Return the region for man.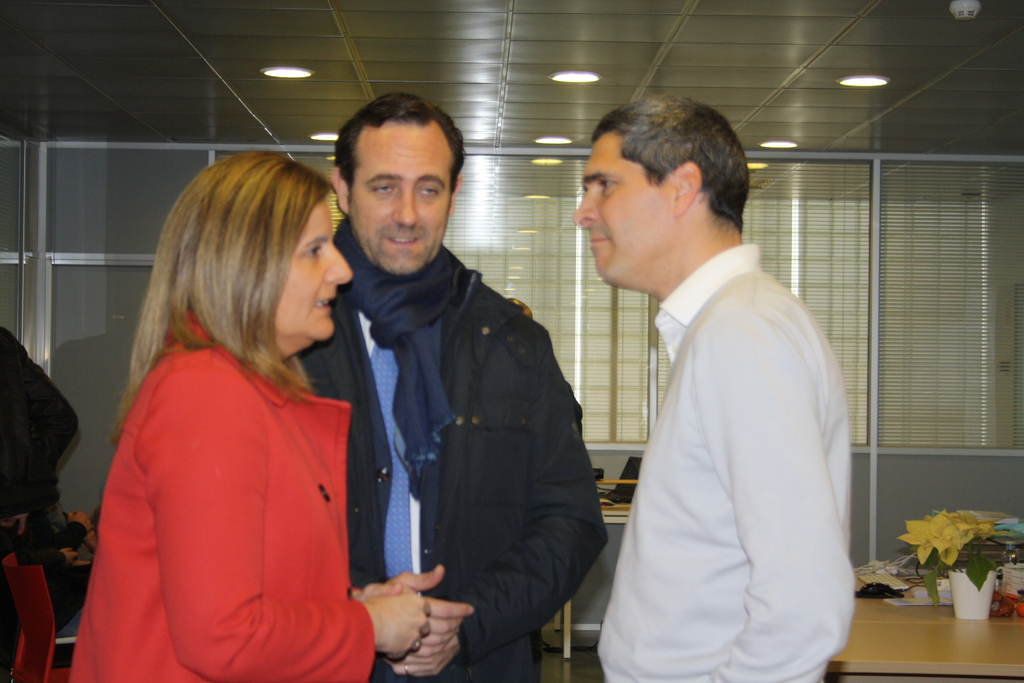
x1=563 y1=102 x2=851 y2=682.
